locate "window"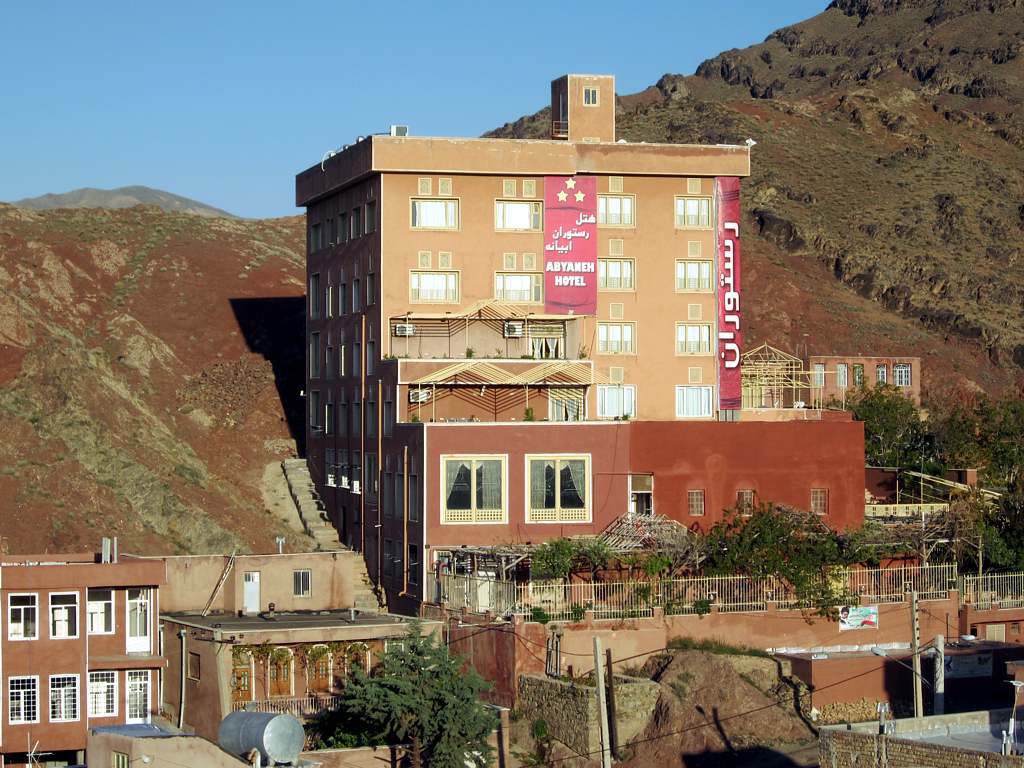
<box>521,451,593,533</box>
